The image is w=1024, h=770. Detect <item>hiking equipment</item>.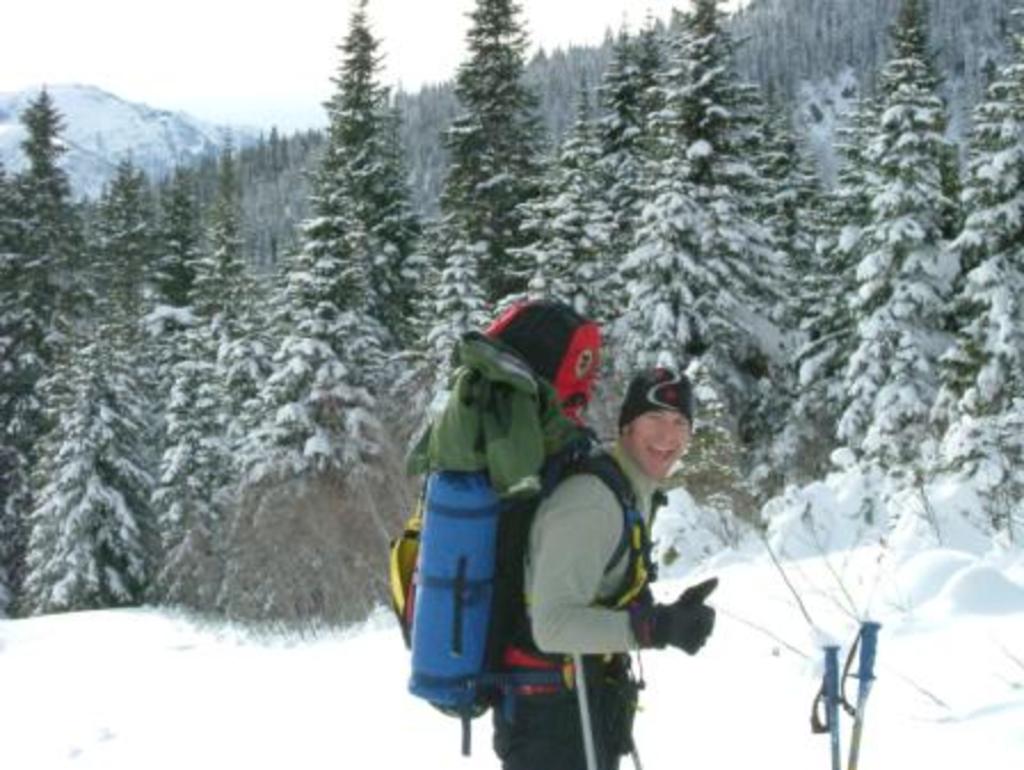
Detection: [562,656,615,768].
